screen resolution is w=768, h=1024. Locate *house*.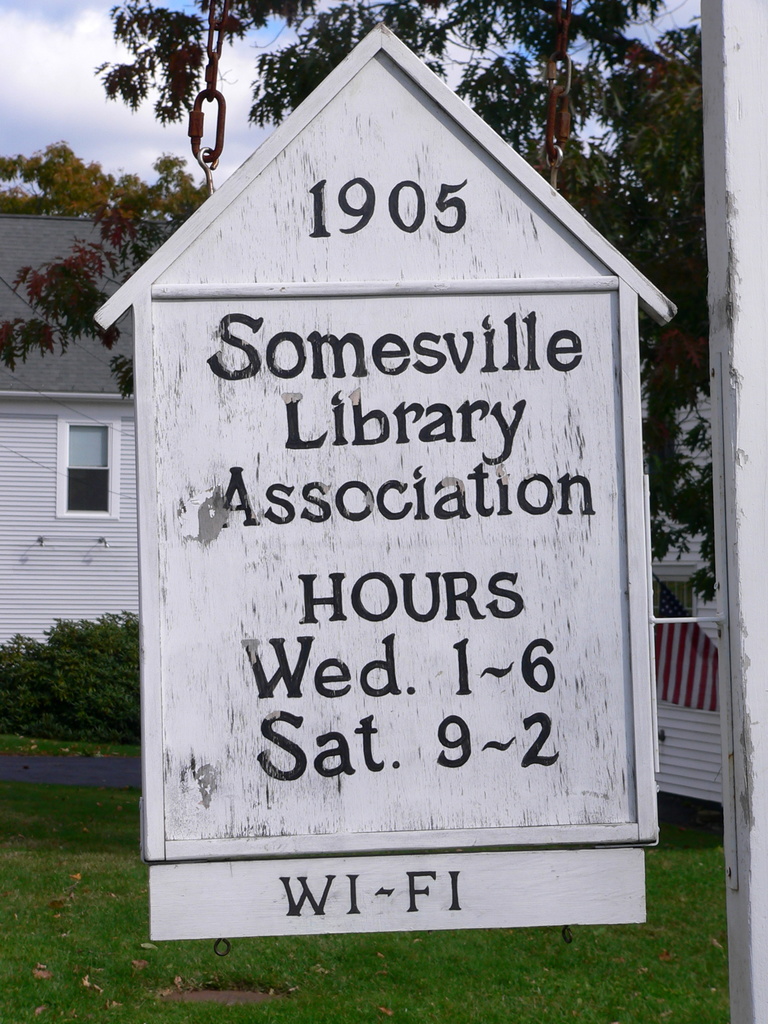
0,201,193,652.
